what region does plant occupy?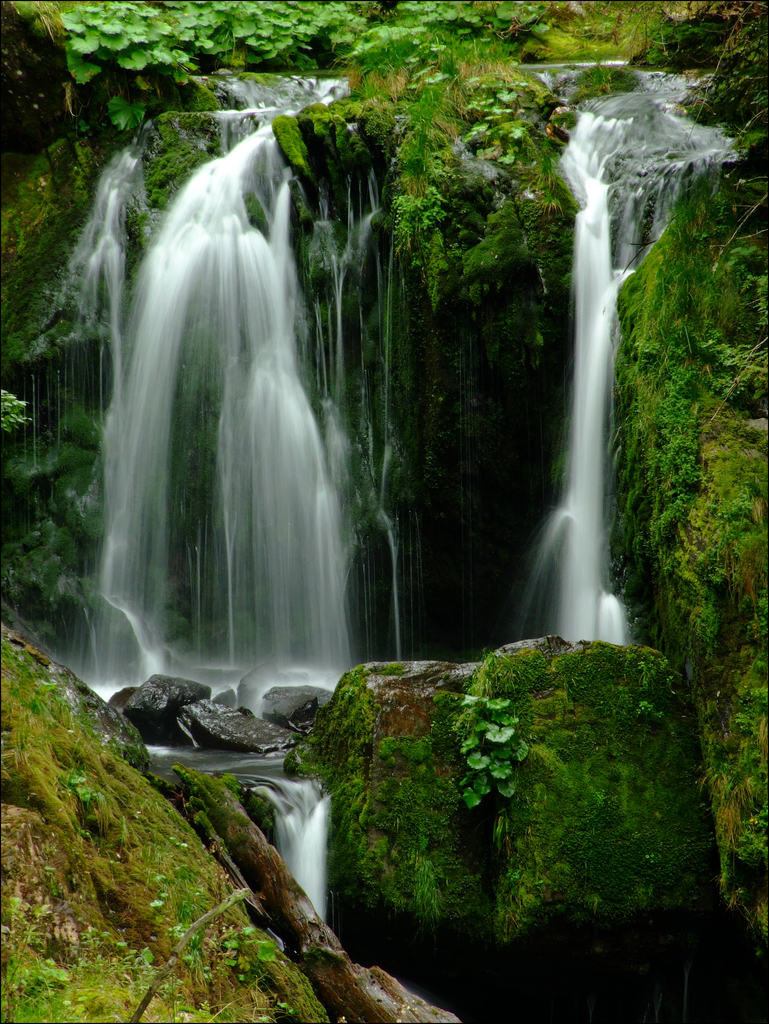
rect(0, 385, 38, 436).
